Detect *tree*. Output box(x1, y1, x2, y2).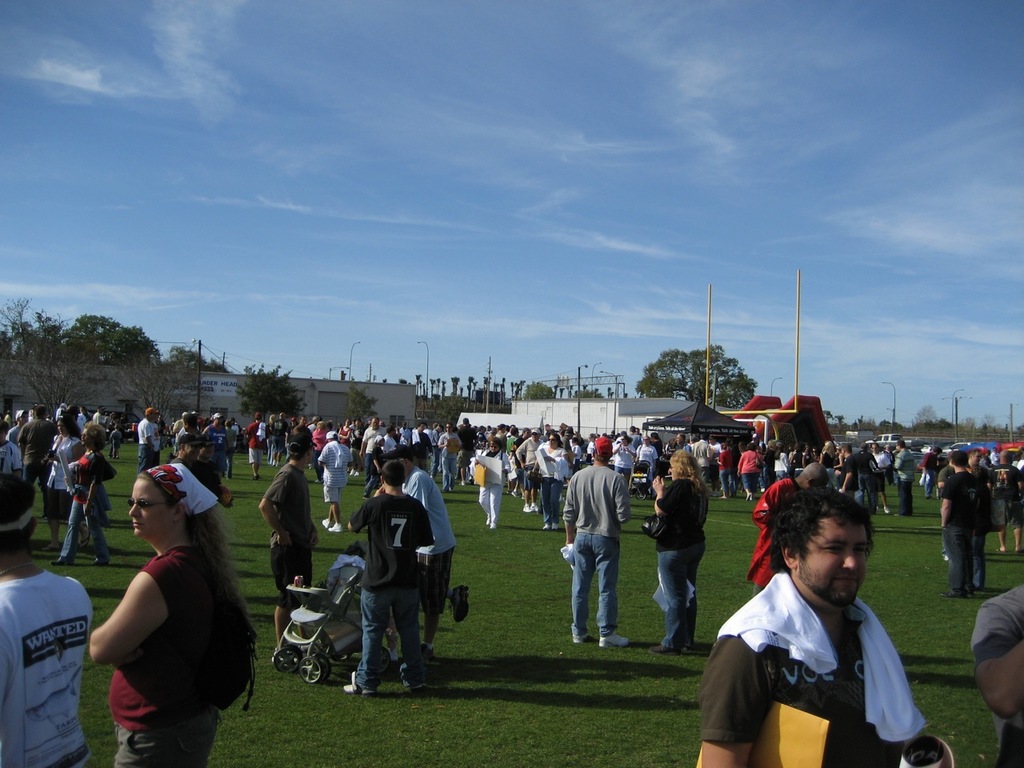
box(635, 344, 765, 410).
